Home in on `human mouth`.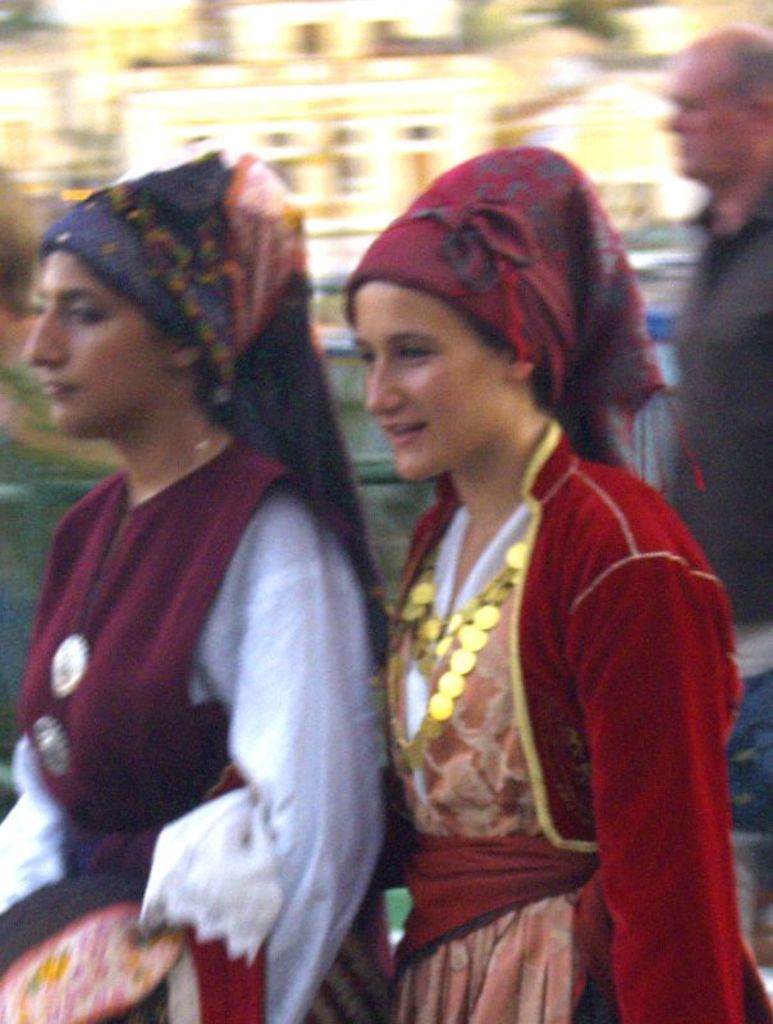
Homed in at <box>52,370,74,398</box>.
